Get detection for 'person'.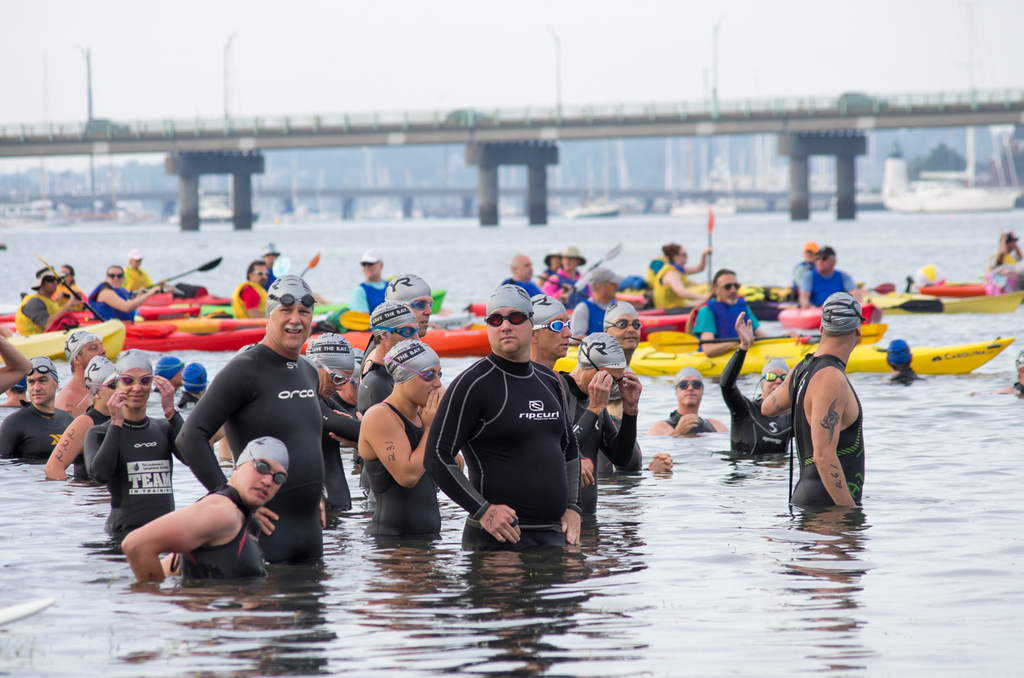
Detection: bbox=[782, 280, 883, 530].
